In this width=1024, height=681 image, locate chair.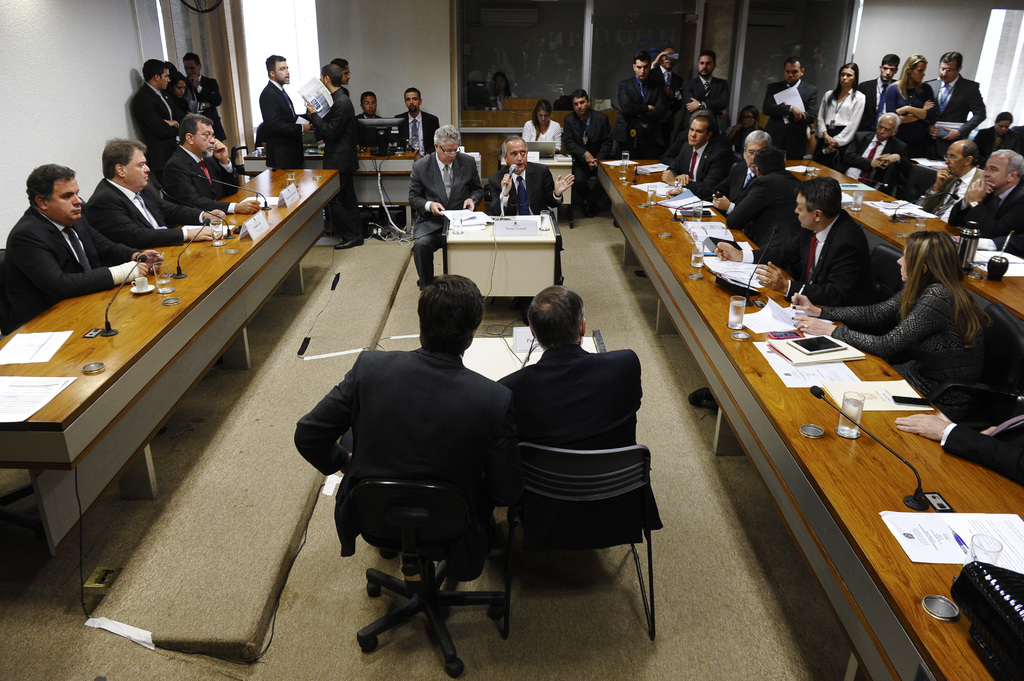
Bounding box: [left=341, top=480, right=518, bottom=677].
